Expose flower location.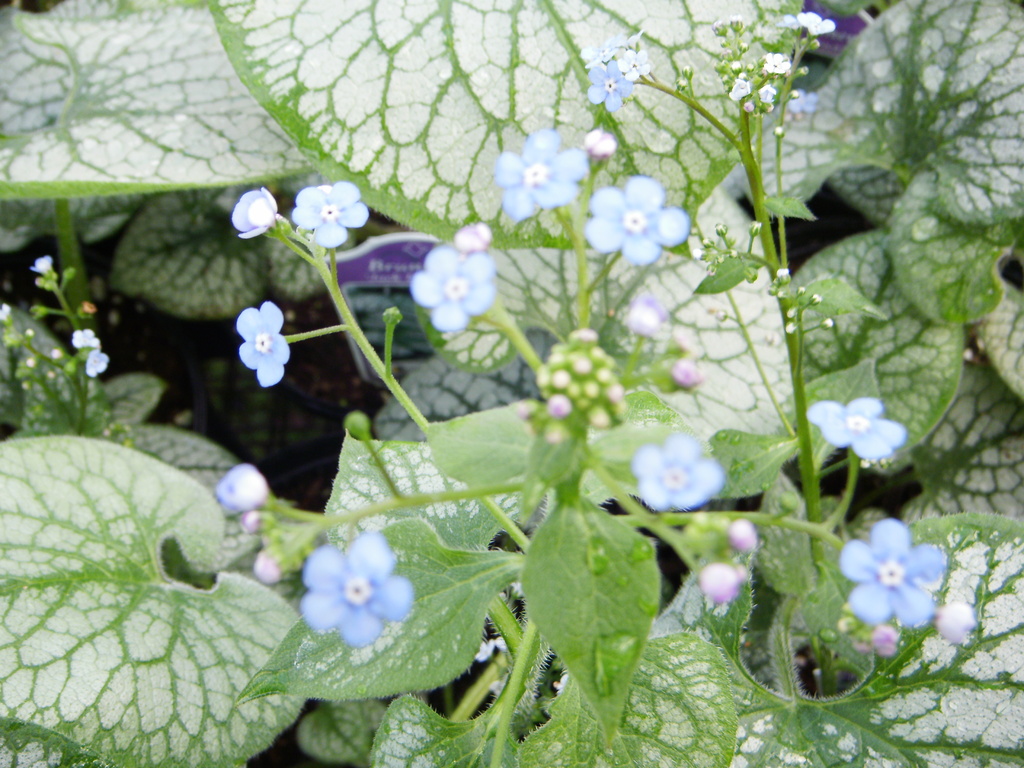
Exposed at <region>451, 219, 492, 249</region>.
